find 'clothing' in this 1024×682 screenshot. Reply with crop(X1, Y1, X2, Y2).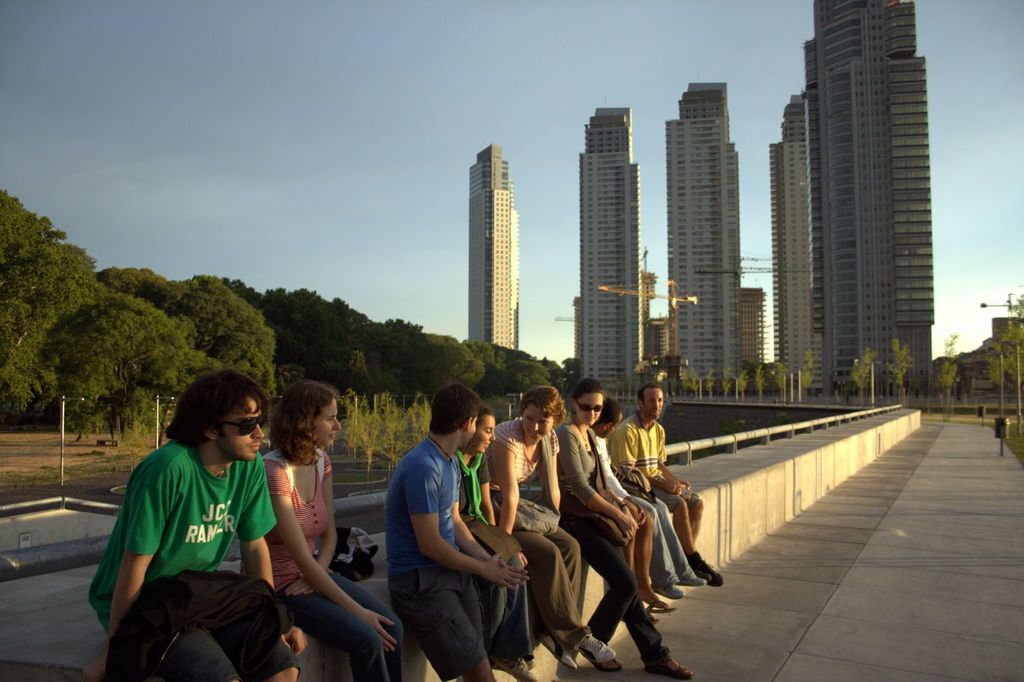
crop(637, 487, 687, 587).
